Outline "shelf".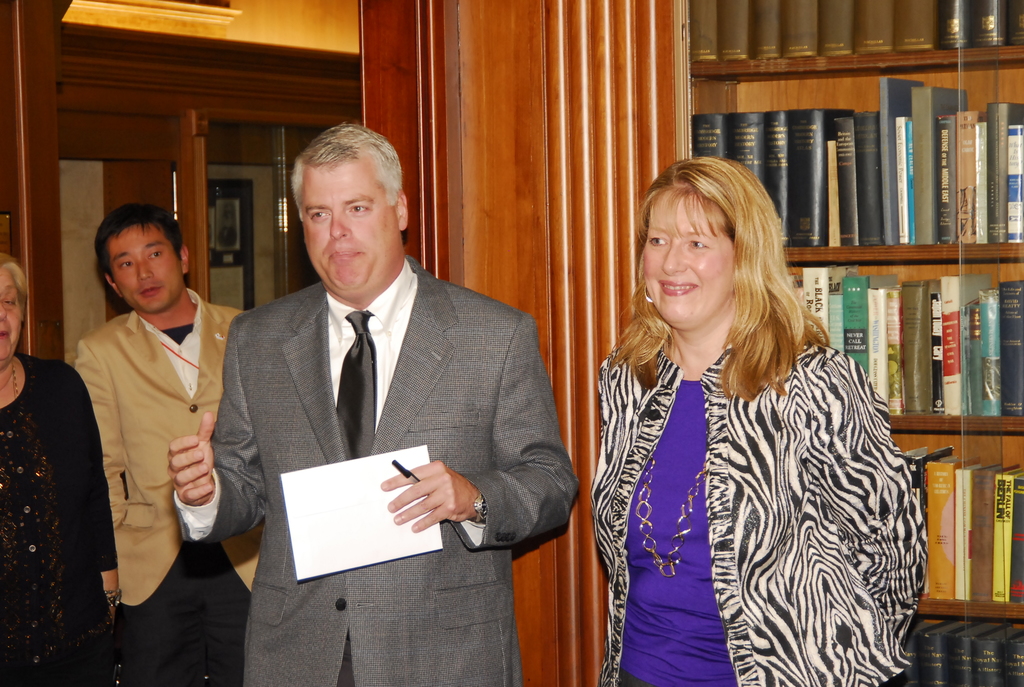
Outline: {"left": 694, "top": 45, "right": 1023, "bottom": 75}.
